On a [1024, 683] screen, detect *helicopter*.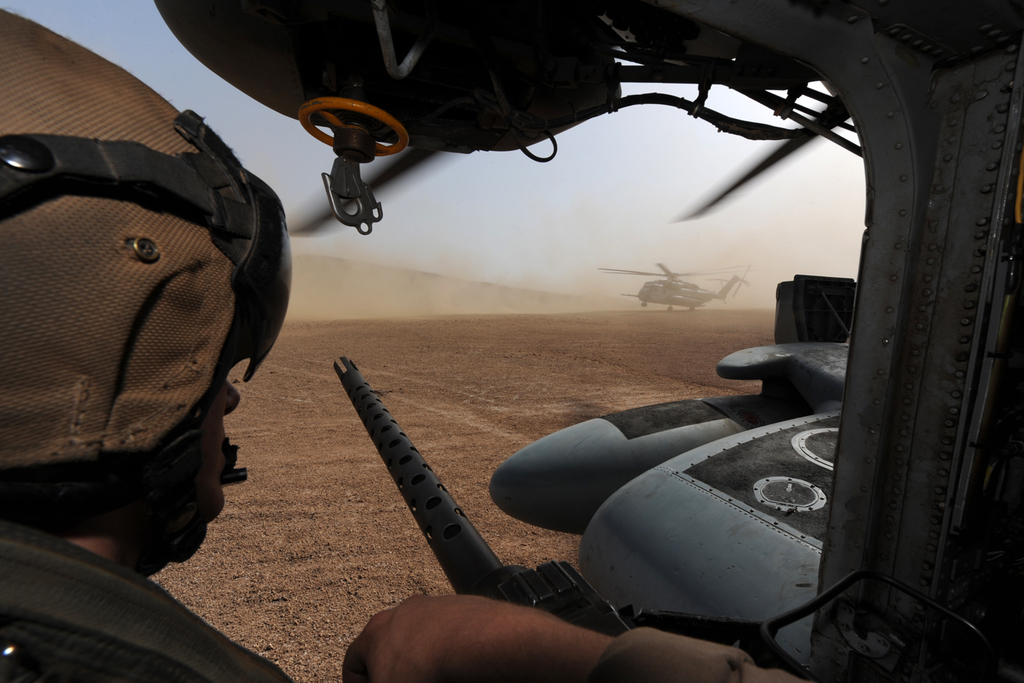
(595,257,752,313).
